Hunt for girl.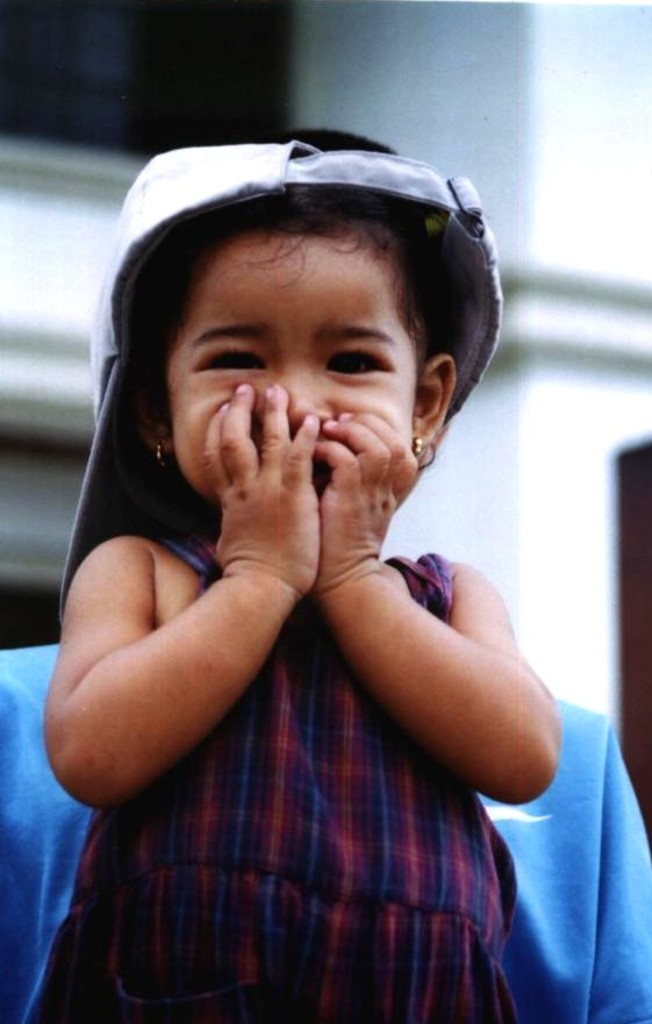
Hunted down at region(23, 122, 561, 1023).
